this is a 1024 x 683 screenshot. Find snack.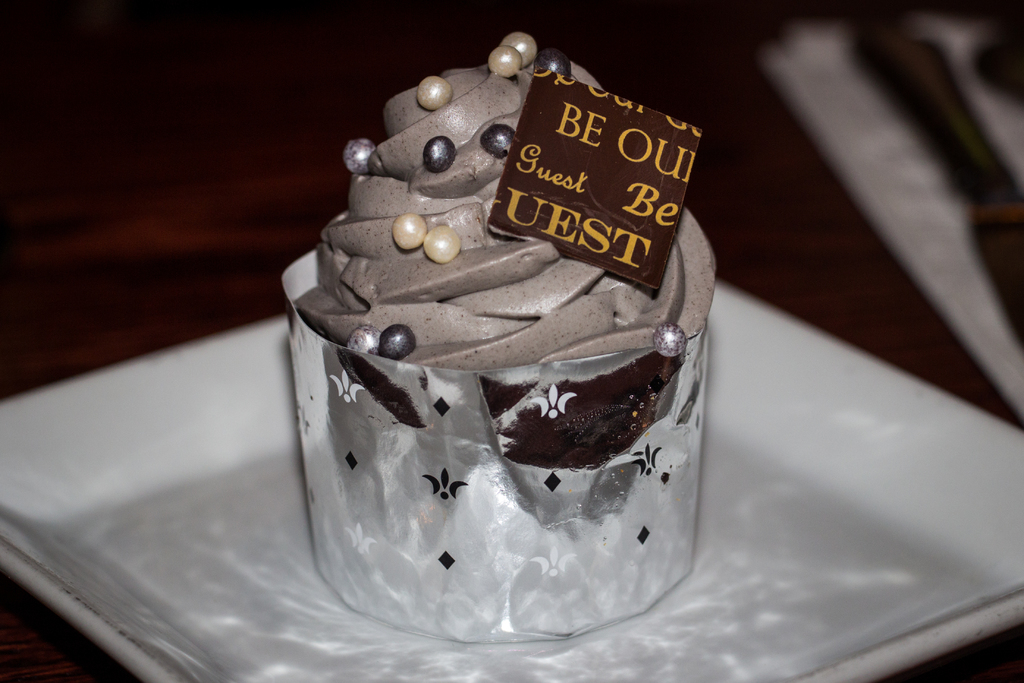
Bounding box: bbox=(291, 29, 720, 641).
